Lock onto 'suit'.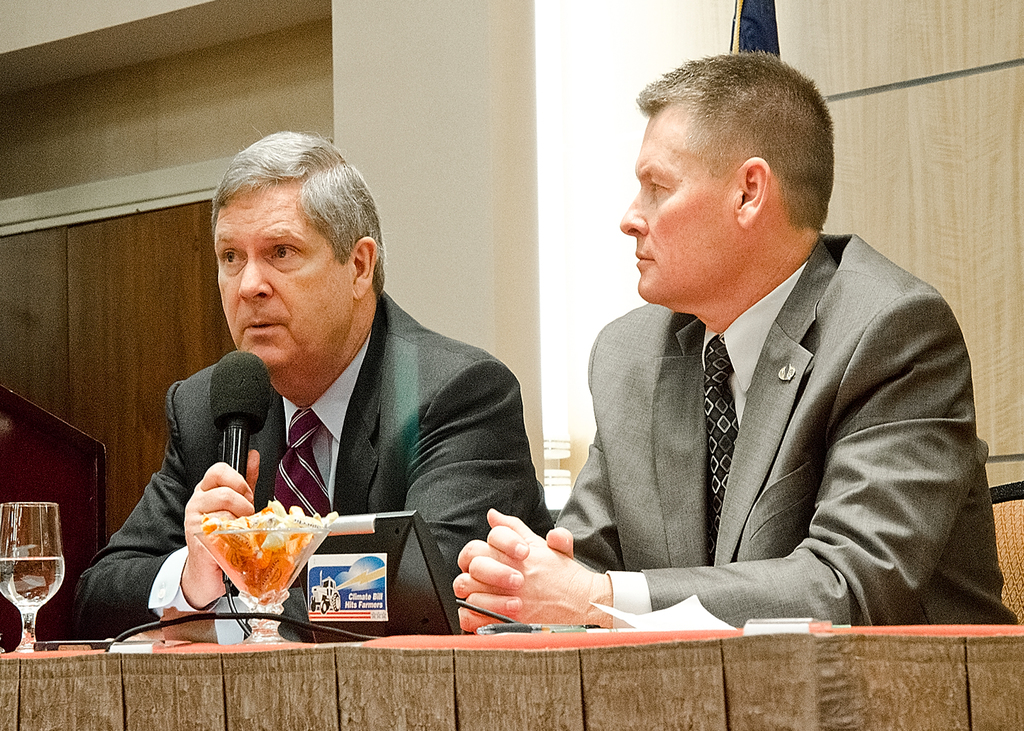
Locked: bbox(527, 161, 1004, 651).
